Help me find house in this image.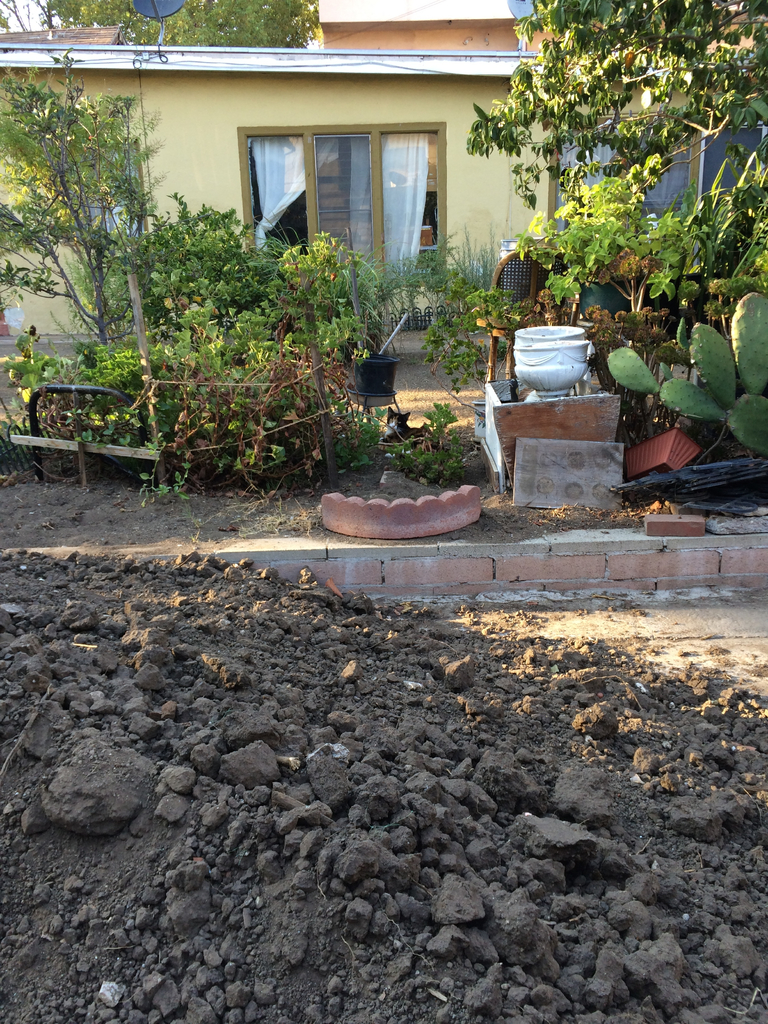
Found it: pyautogui.locateOnScreen(0, 42, 555, 338).
